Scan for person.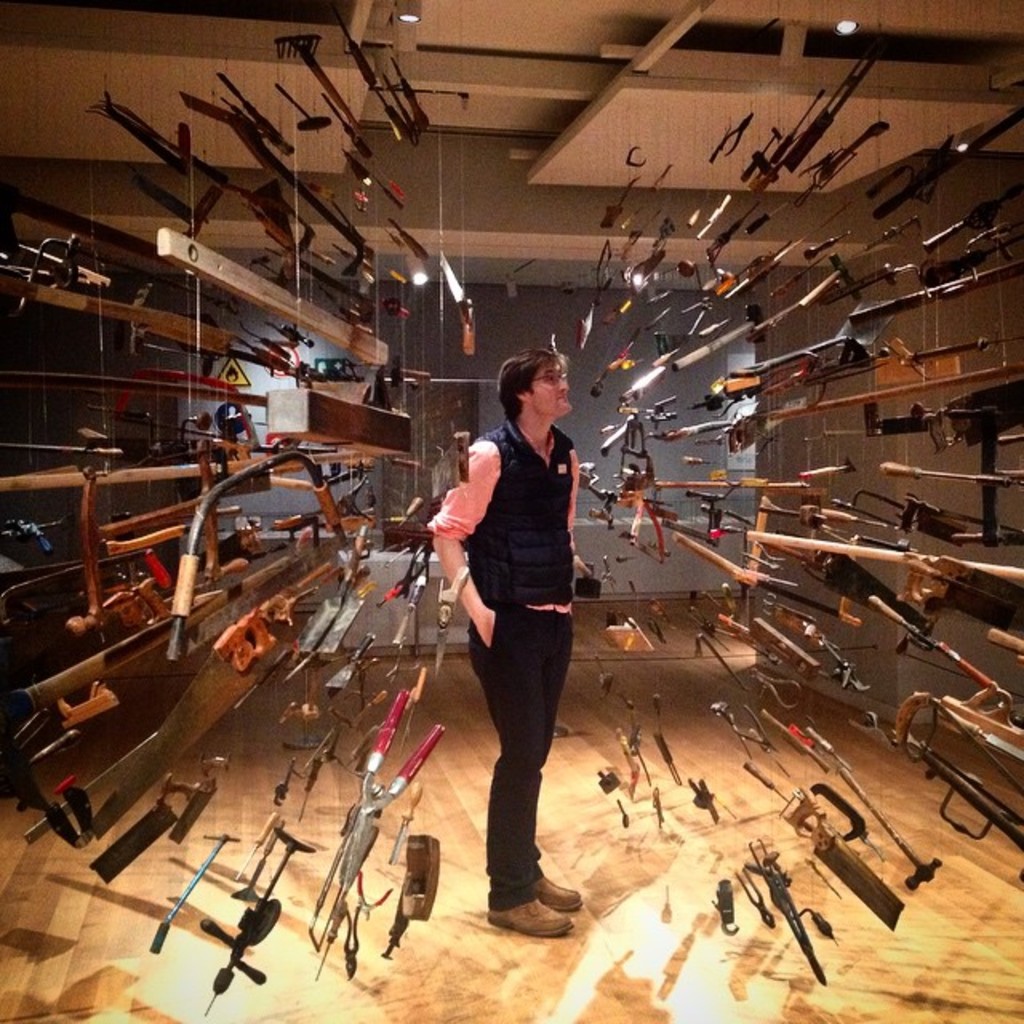
Scan result: bbox=(426, 349, 584, 938).
